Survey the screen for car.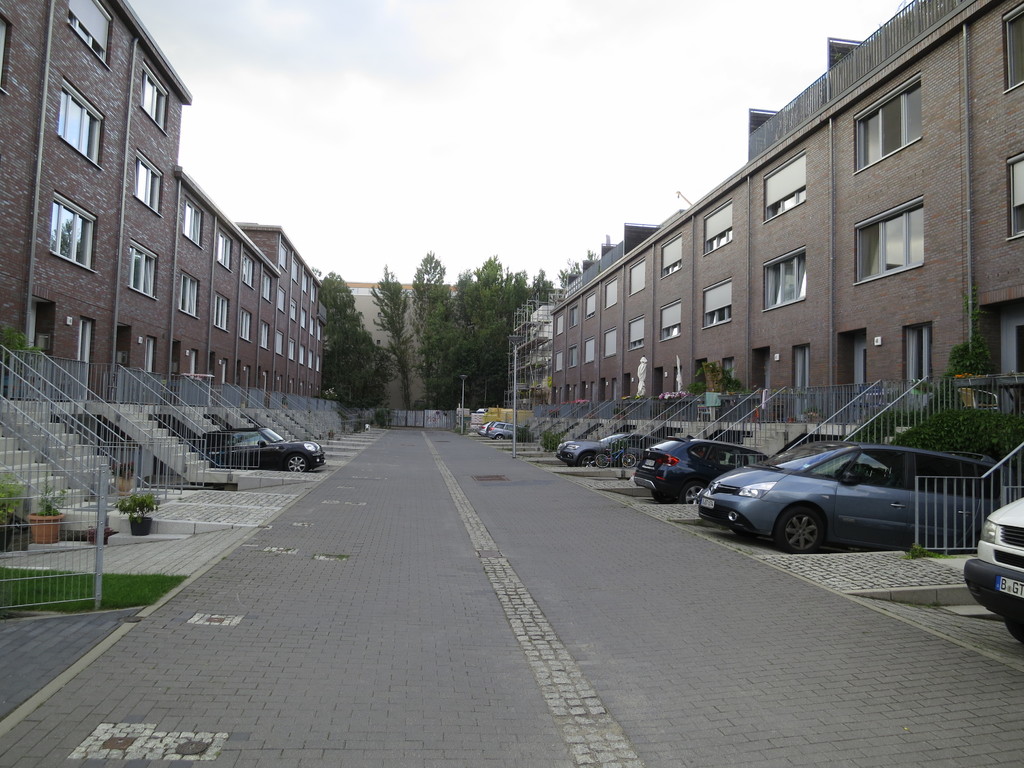
Survey found: [680, 440, 991, 556].
